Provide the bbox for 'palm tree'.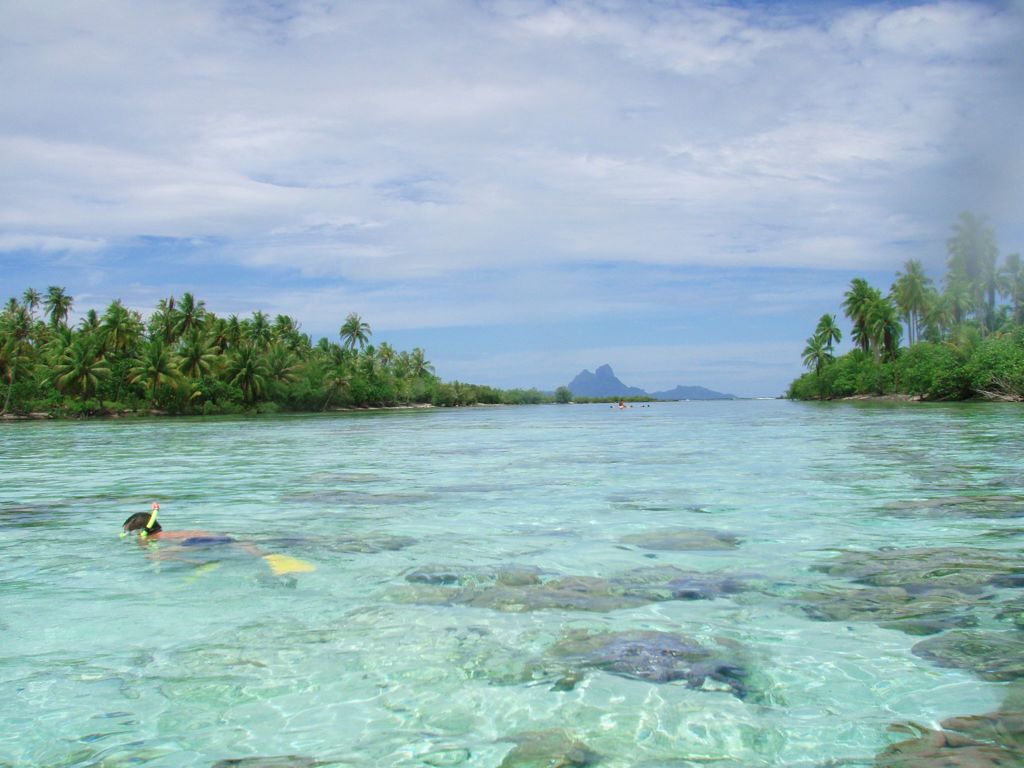
left=6, top=332, right=44, bottom=419.
